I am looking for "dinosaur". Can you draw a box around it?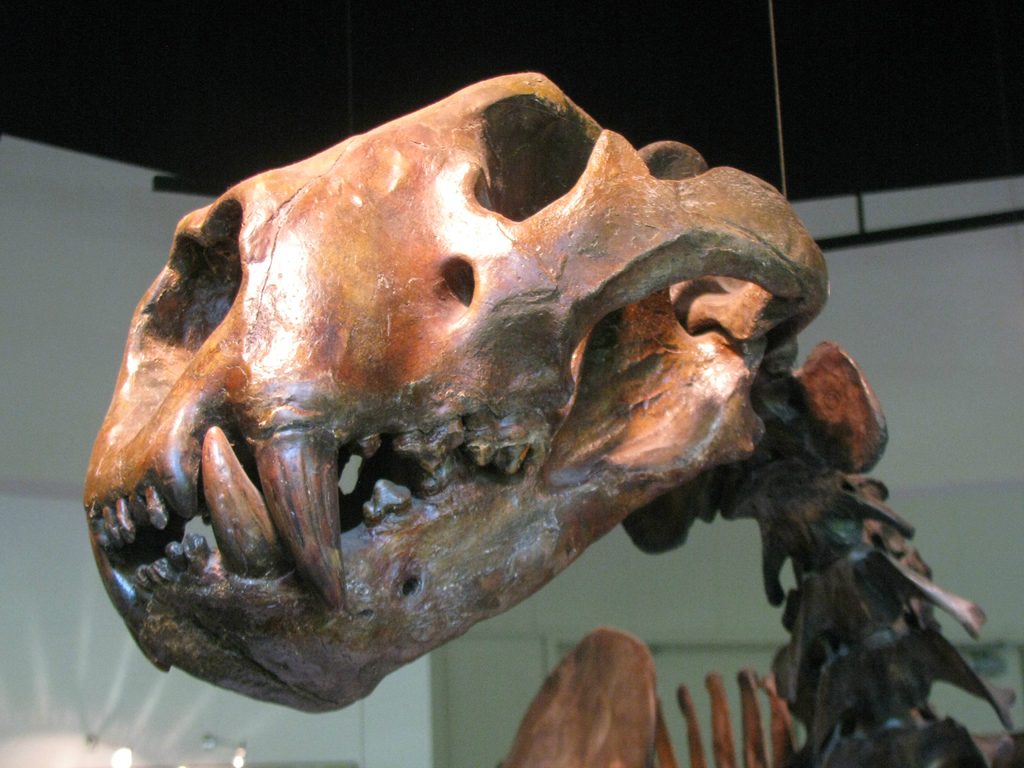
Sure, the bounding box is 77,69,1023,767.
